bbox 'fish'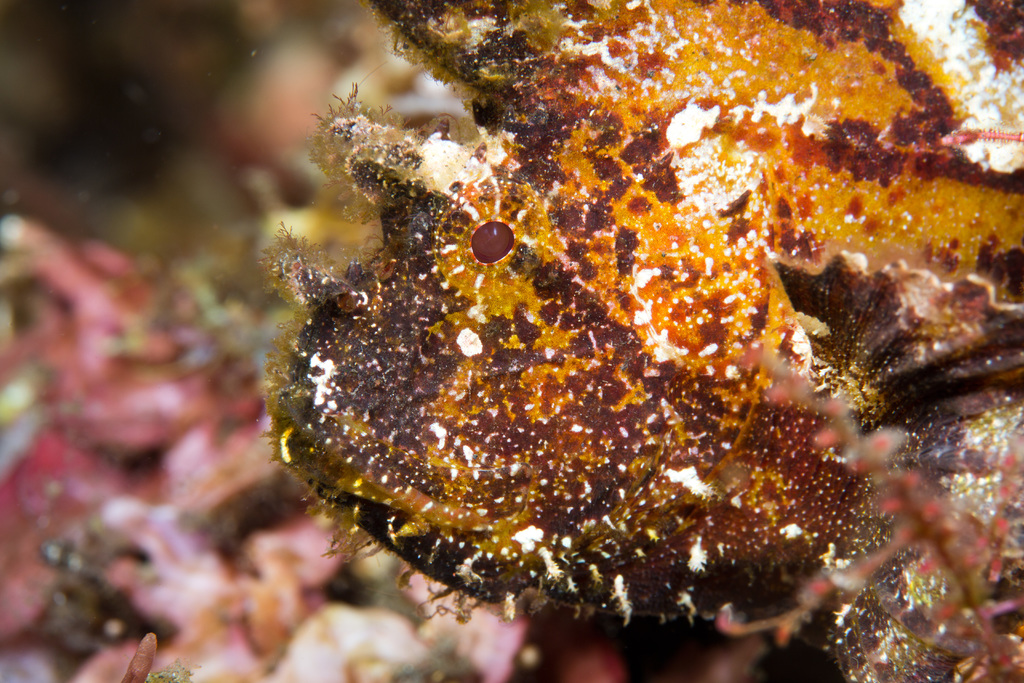
<bbox>266, 0, 1023, 682</bbox>
